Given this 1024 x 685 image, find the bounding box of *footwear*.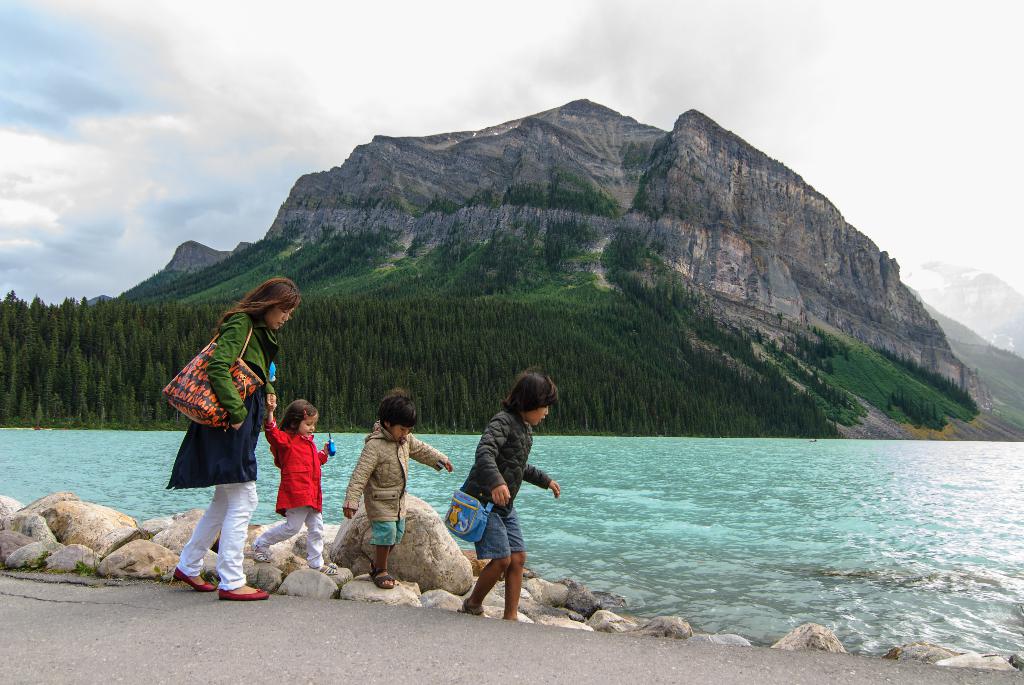
(368, 568, 396, 592).
